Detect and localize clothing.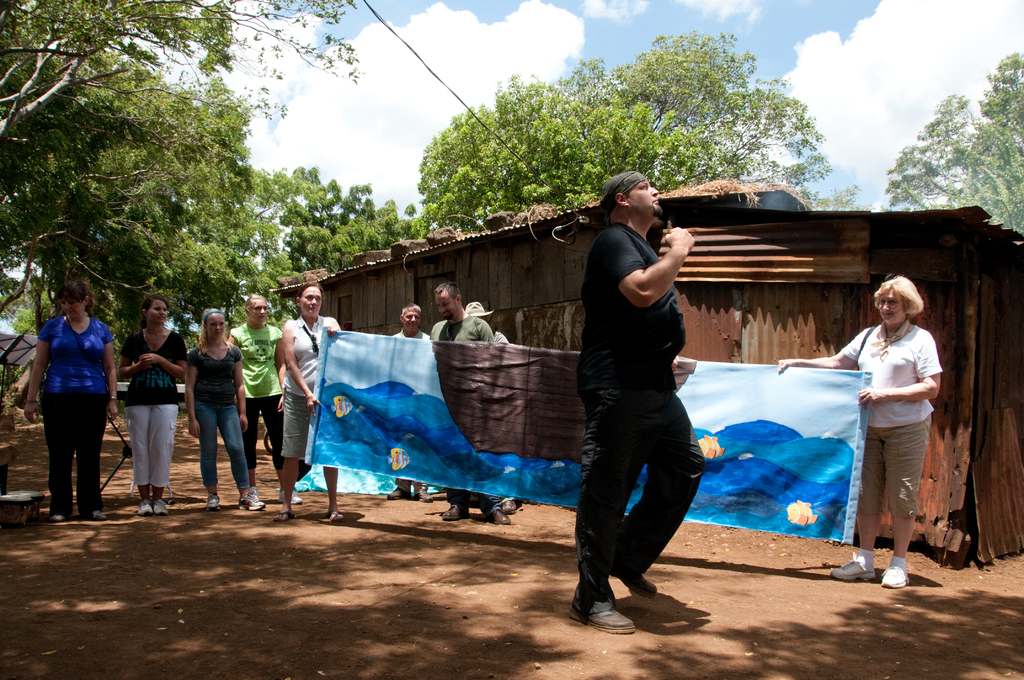
Localized at [left=184, top=334, right=244, bottom=492].
